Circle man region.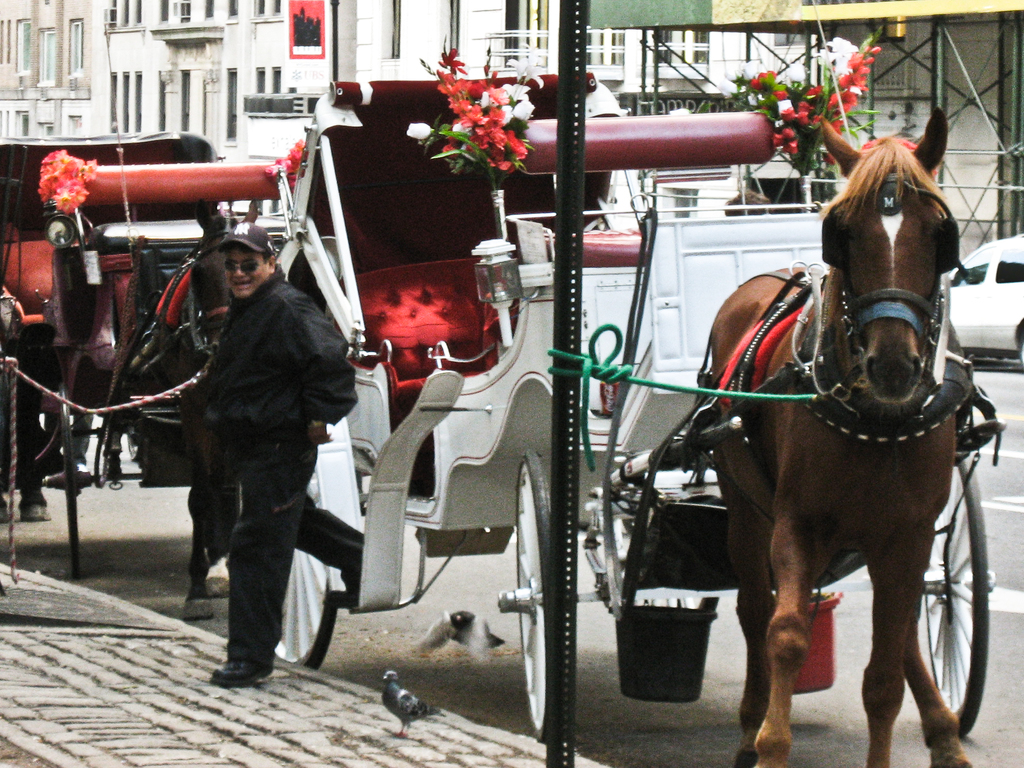
Region: region(150, 192, 352, 707).
